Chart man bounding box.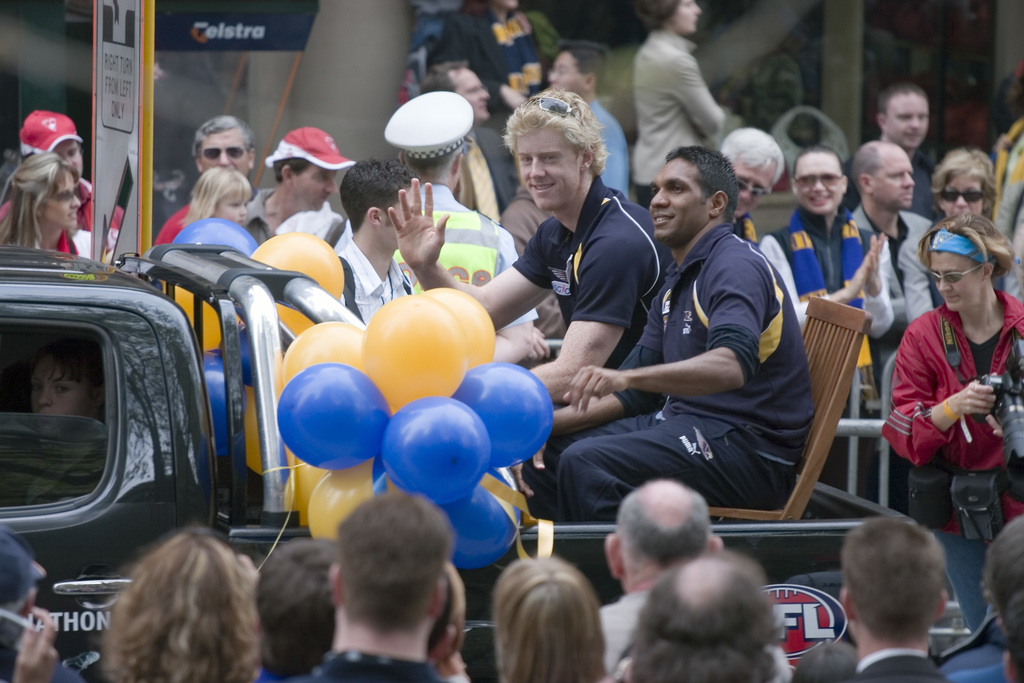
Charted: [x1=497, y1=42, x2=628, y2=195].
